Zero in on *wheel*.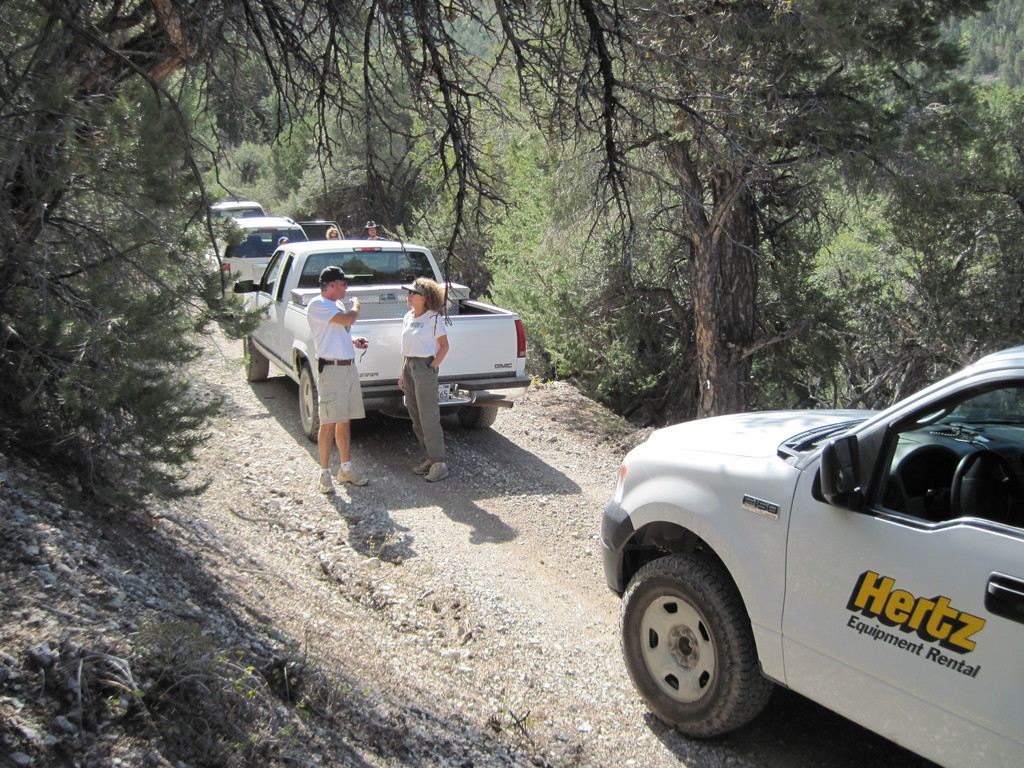
Zeroed in: bbox=(458, 405, 497, 429).
